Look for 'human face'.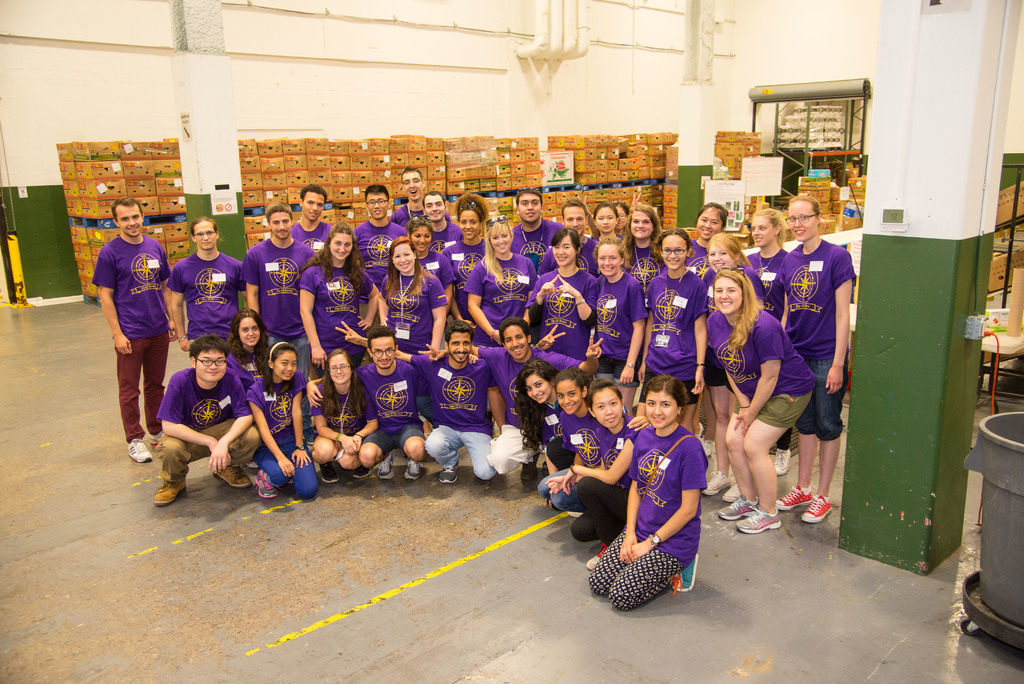
Found: left=332, top=236, right=351, bottom=263.
